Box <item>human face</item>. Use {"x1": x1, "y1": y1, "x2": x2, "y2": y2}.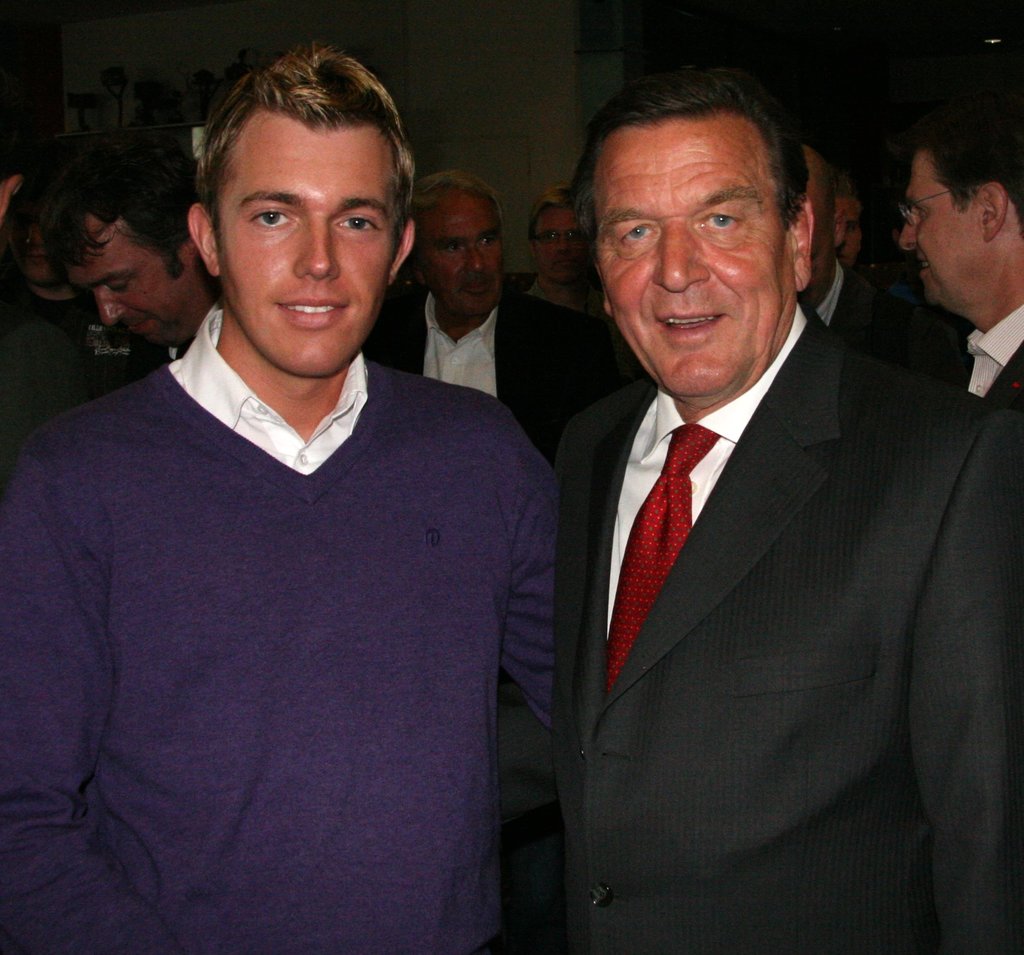
{"x1": 536, "y1": 208, "x2": 588, "y2": 285}.
